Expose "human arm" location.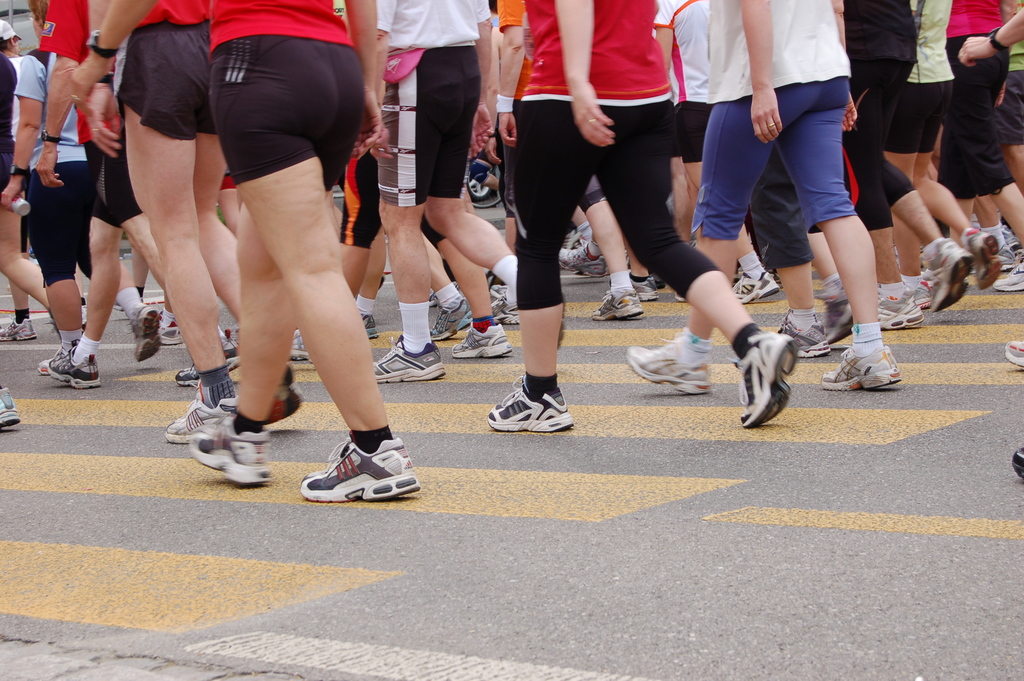
Exposed at box(651, 0, 676, 79).
